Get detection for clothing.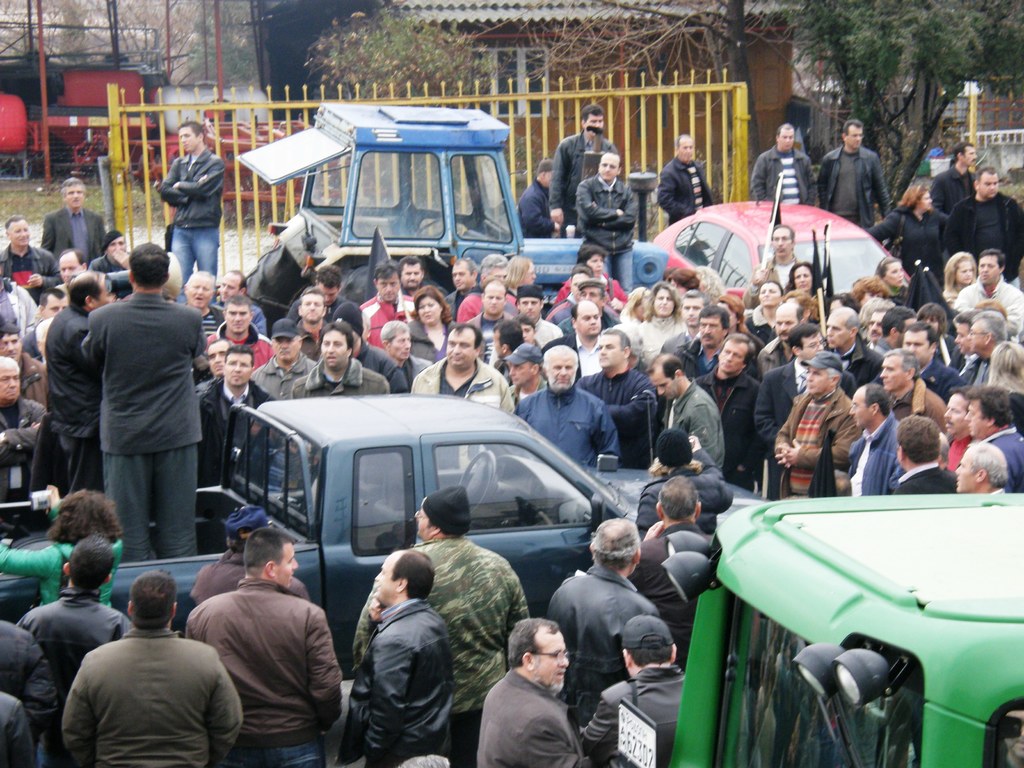
Detection: (x1=0, y1=695, x2=41, y2=767).
